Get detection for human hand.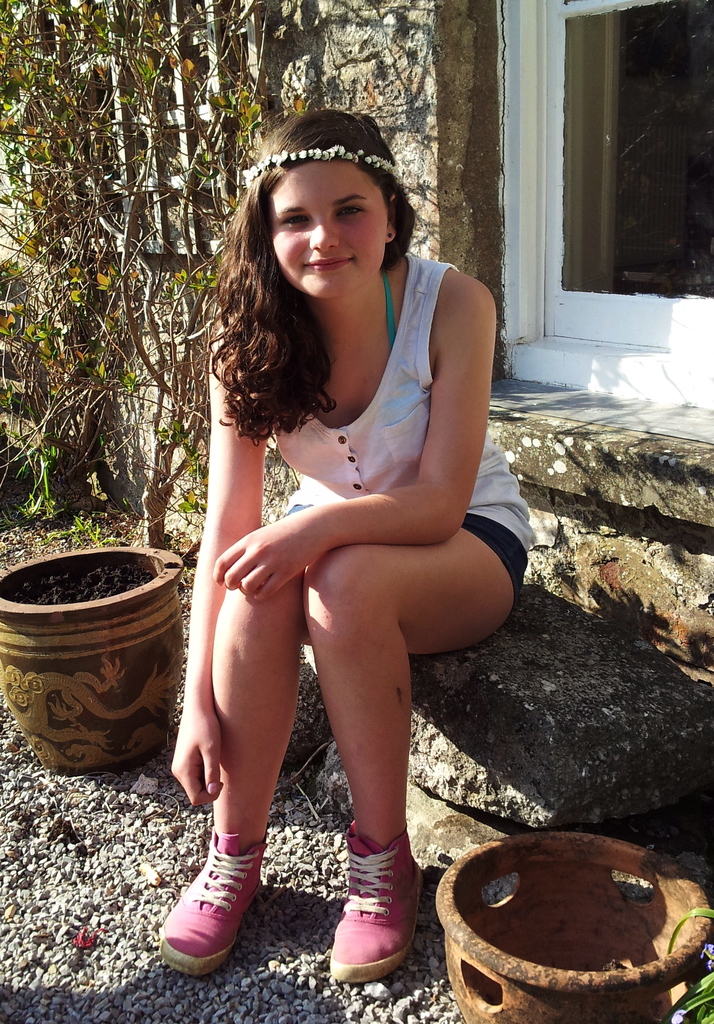
Detection: detection(213, 518, 315, 596).
